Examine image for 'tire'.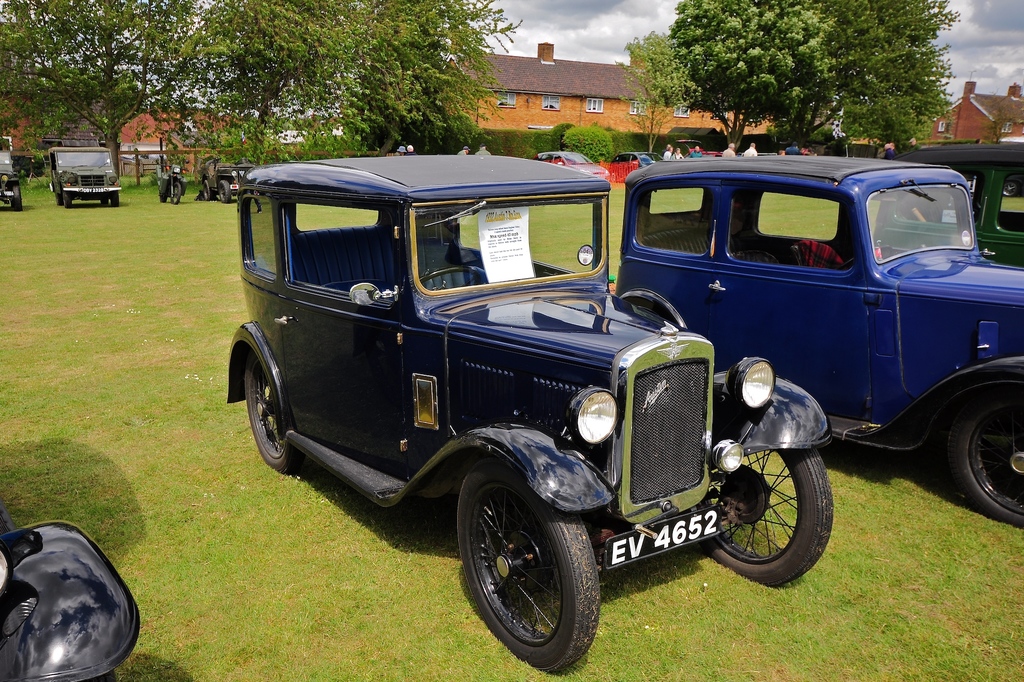
Examination result: [left=99, top=196, right=106, bottom=204].
